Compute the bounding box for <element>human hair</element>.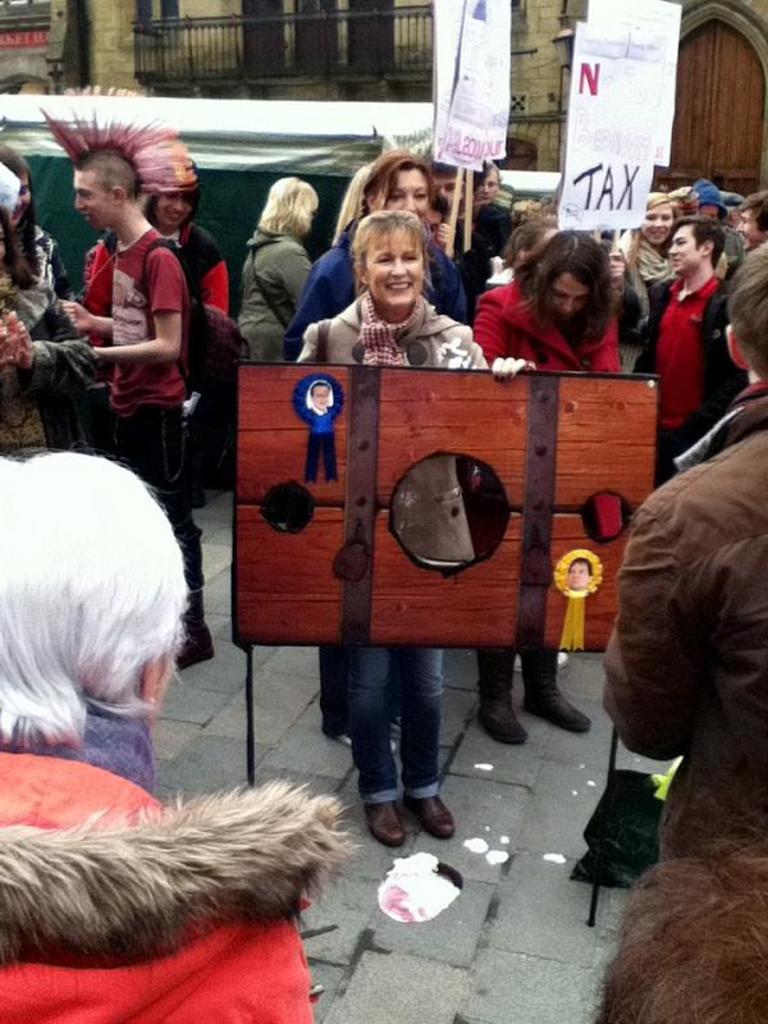
{"left": 0, "top": 138, "right": 50, "bottom": 287}.
